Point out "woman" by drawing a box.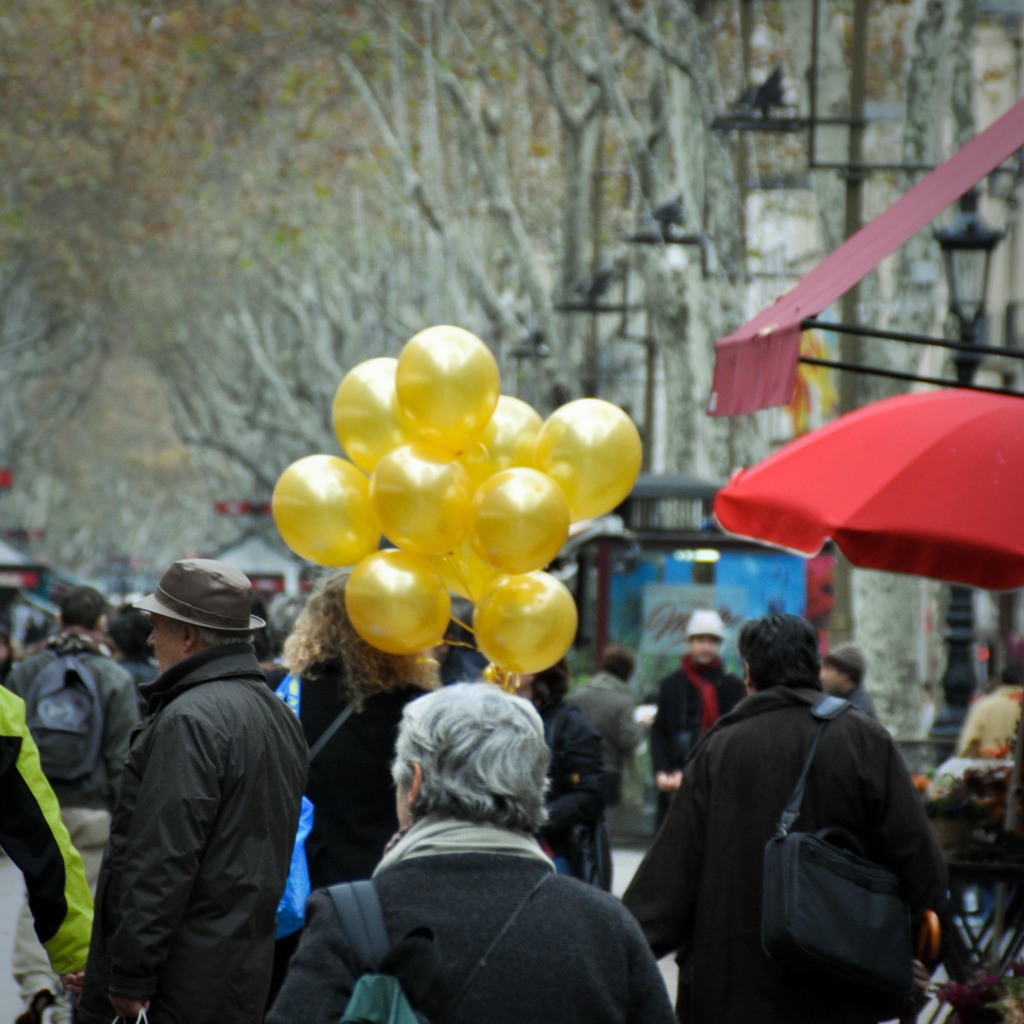
crop(296, 678, 669, 1018).
